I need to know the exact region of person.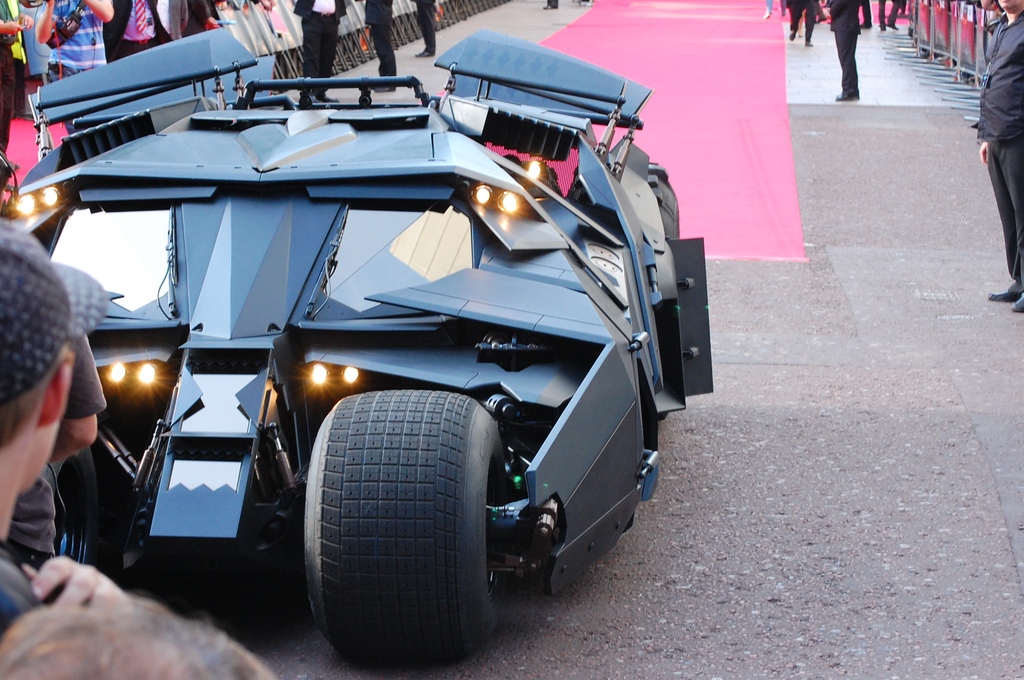
Region: locate(292, 0, 344, 105).
